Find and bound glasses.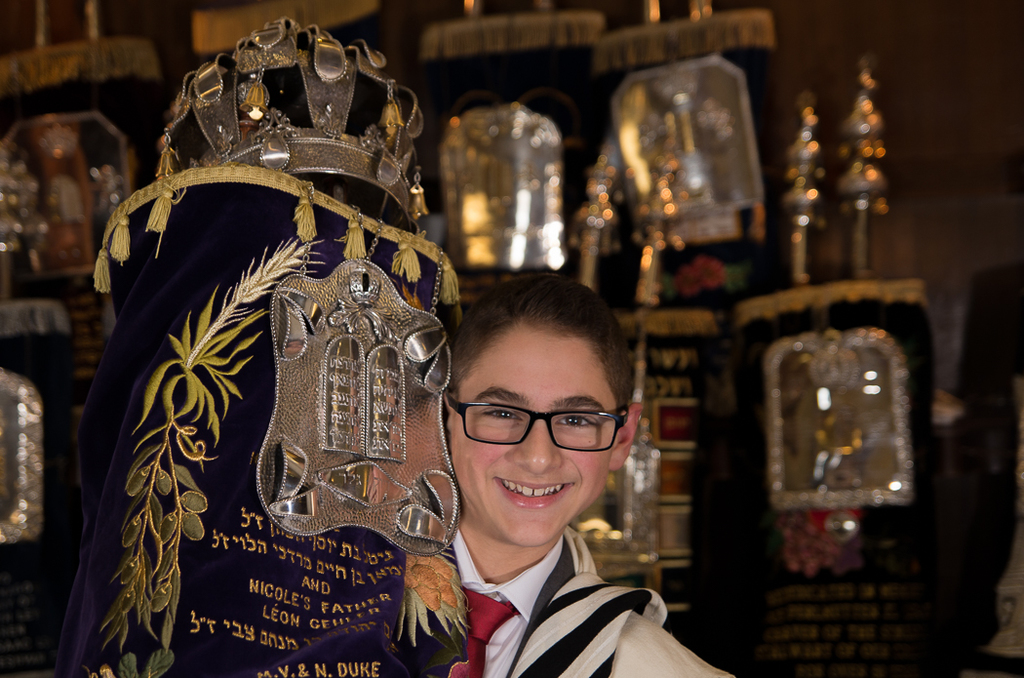
Bound: box=[440, 389, 634, 455].
